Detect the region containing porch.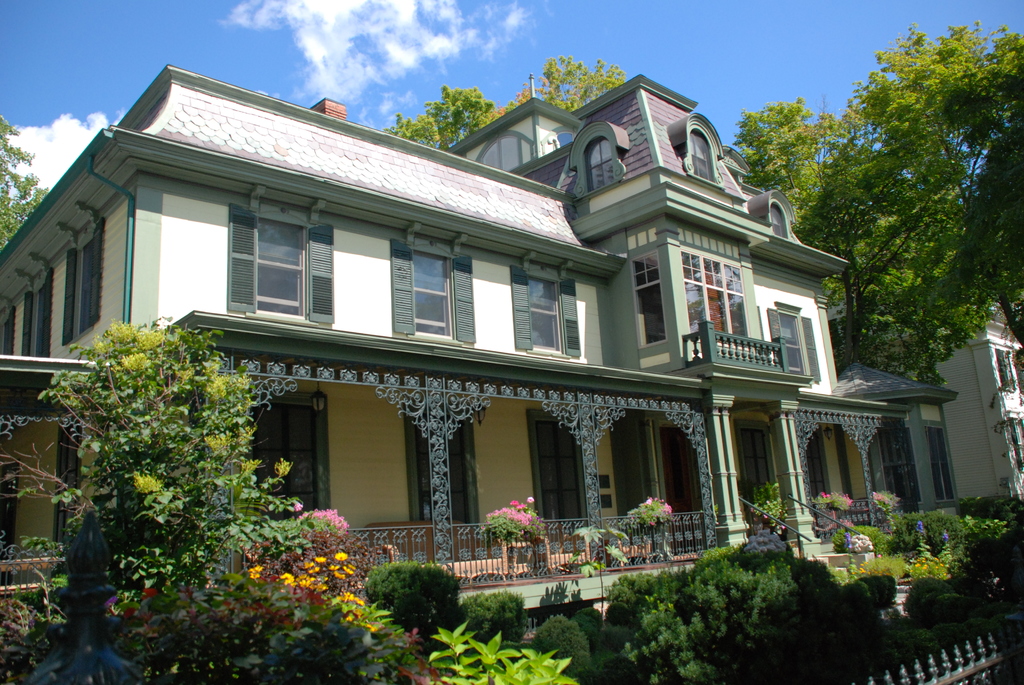
0,519,710,594.
